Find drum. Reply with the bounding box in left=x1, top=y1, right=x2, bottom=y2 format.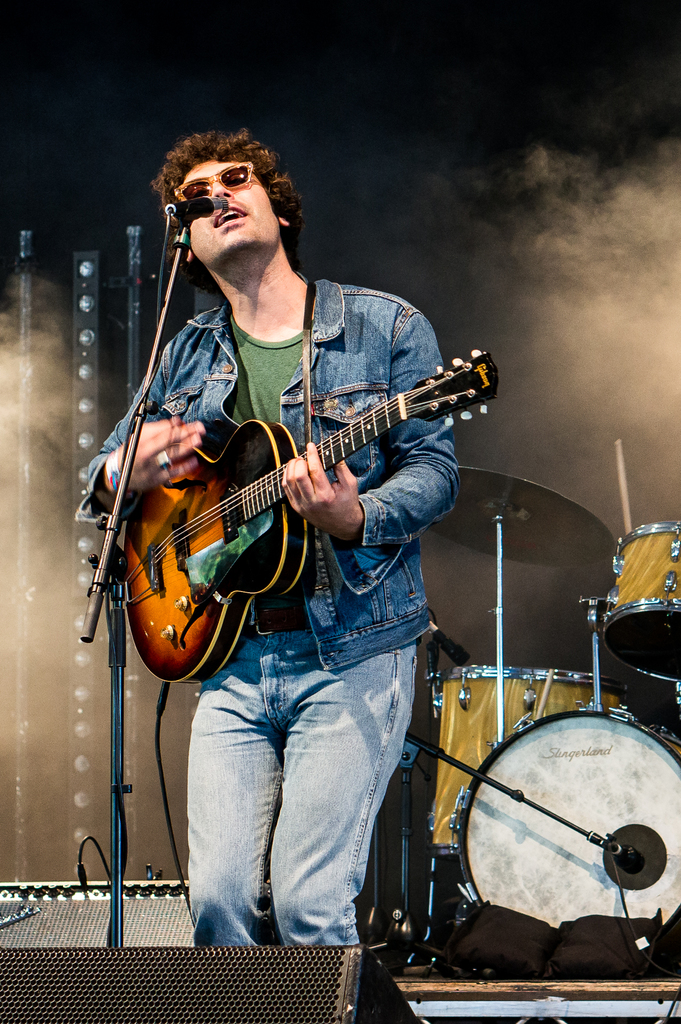
left=452, top=710, right=680, bottom=949.
